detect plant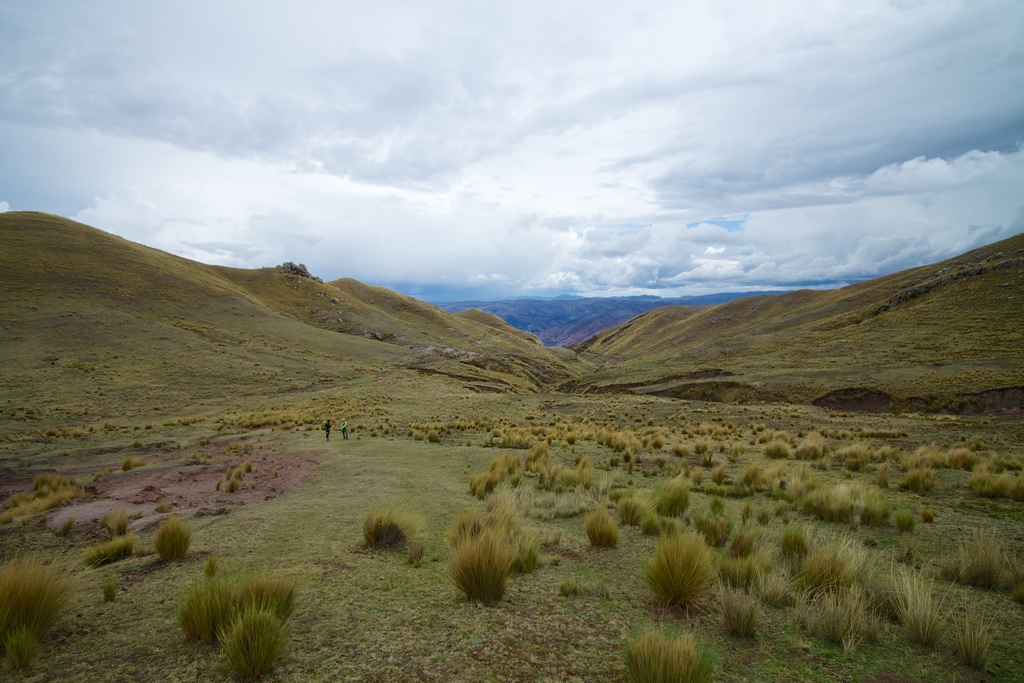
735 503 752 525
